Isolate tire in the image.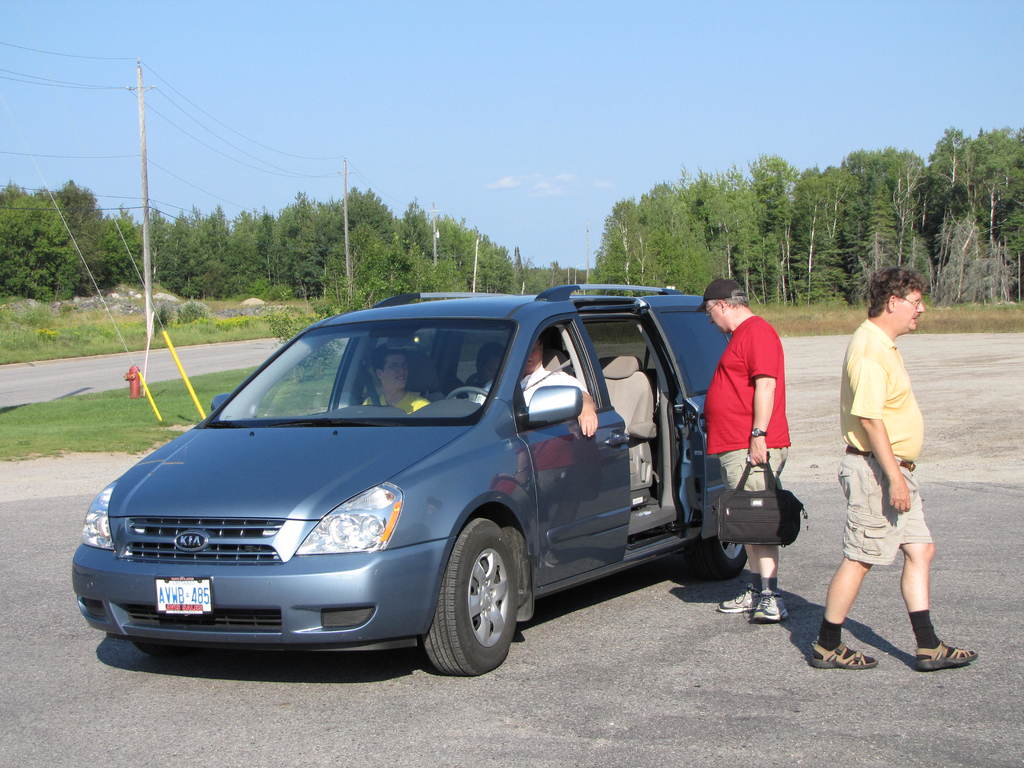
Isolated region: [left=681, top=533, right=749, bottom=583].
